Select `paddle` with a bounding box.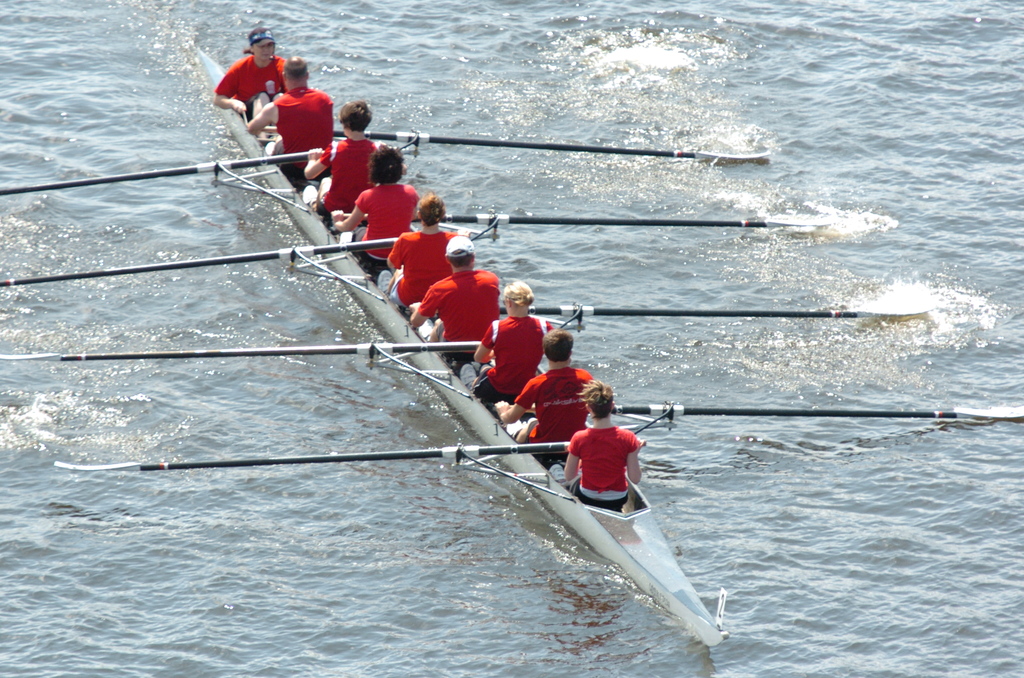
(x1=518, y1=276, x2=934, y2=316).
